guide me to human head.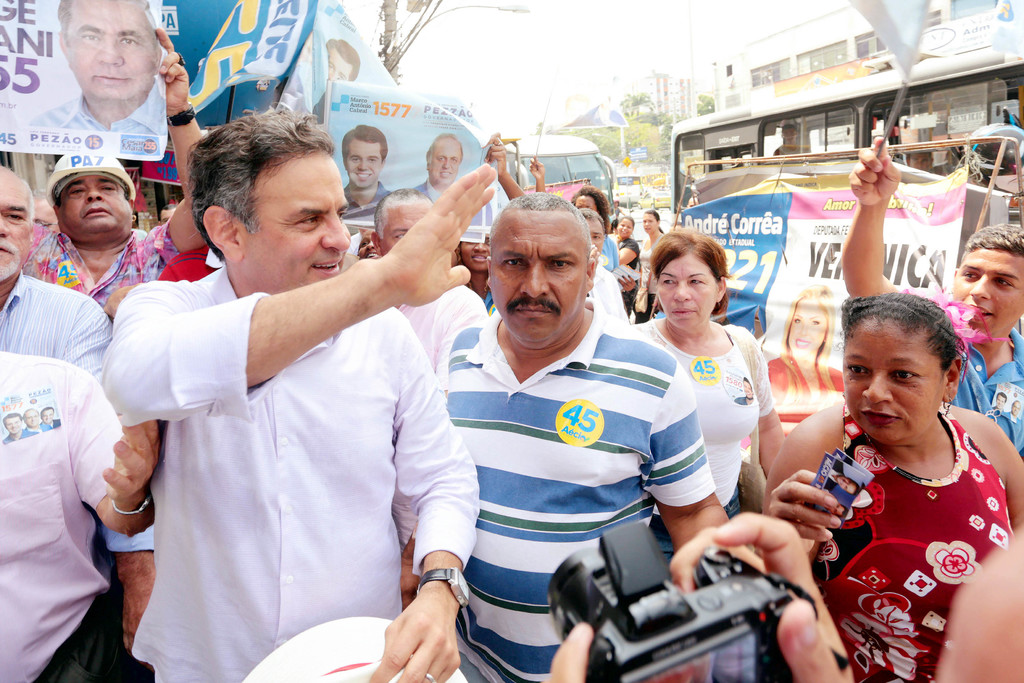
Guidance: select_region(642, 210, 662, 236).
